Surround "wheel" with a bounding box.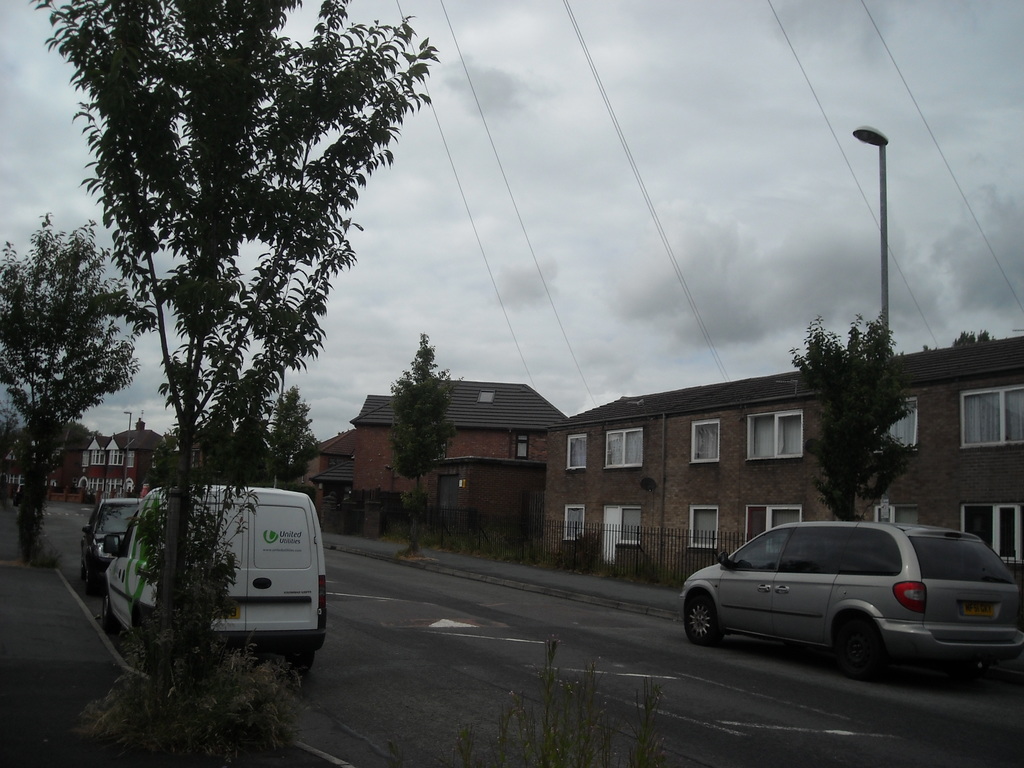
(103, 593, 120, 633).
